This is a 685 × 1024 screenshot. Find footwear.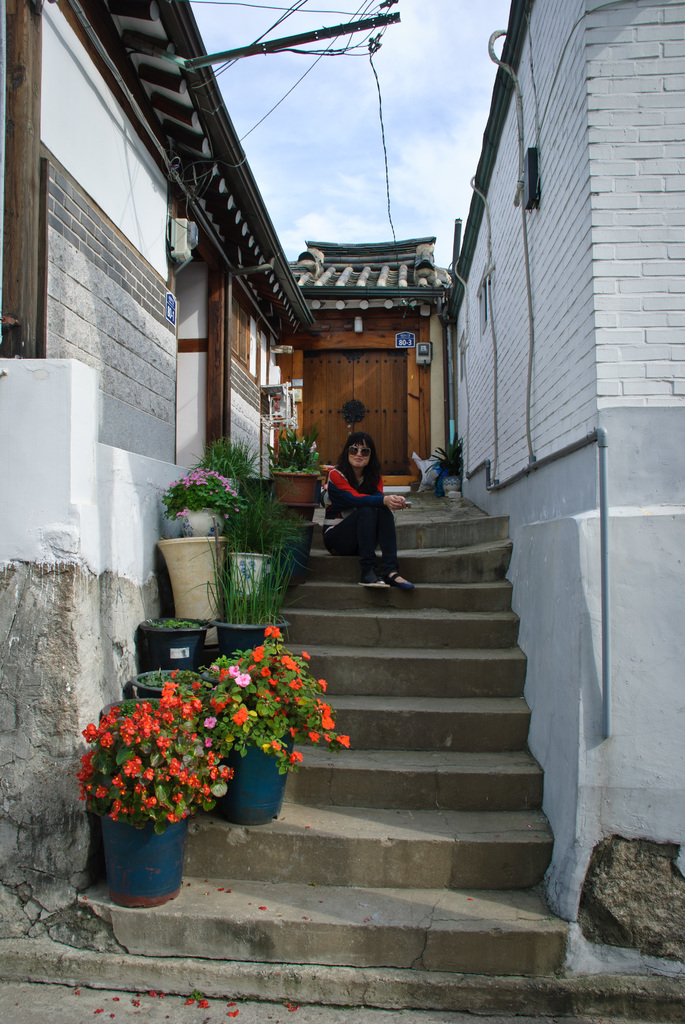
Bounding box: {"x1": 359, "y1": 573, "x2": 390, "y2": 587}.
